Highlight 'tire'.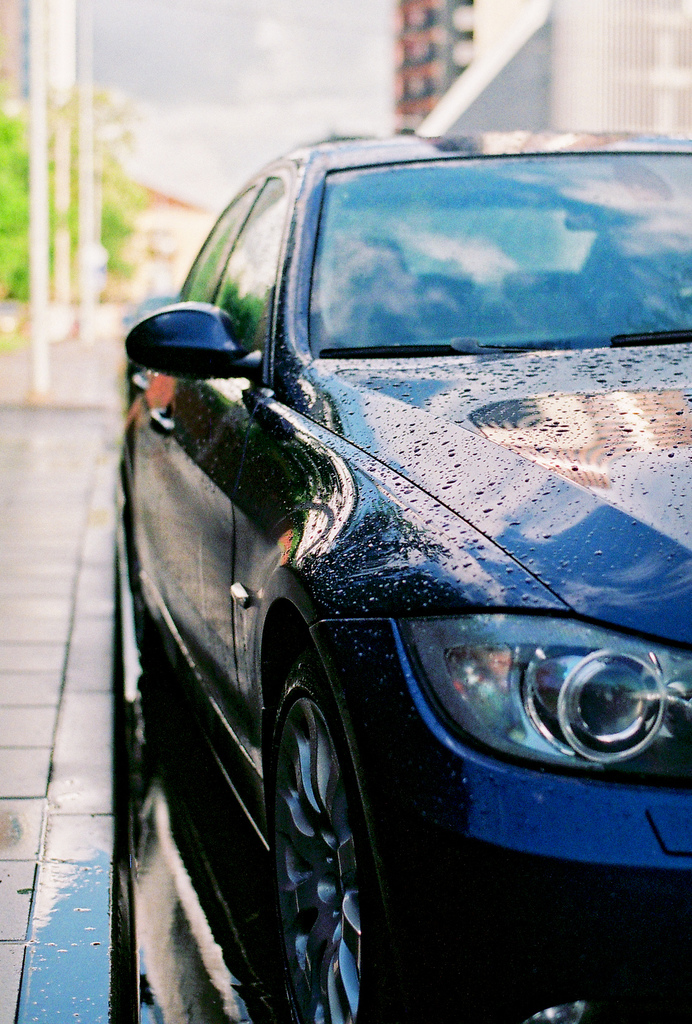
Highlighted region: x1=269 y1=669 x2=420 y2=1023.
